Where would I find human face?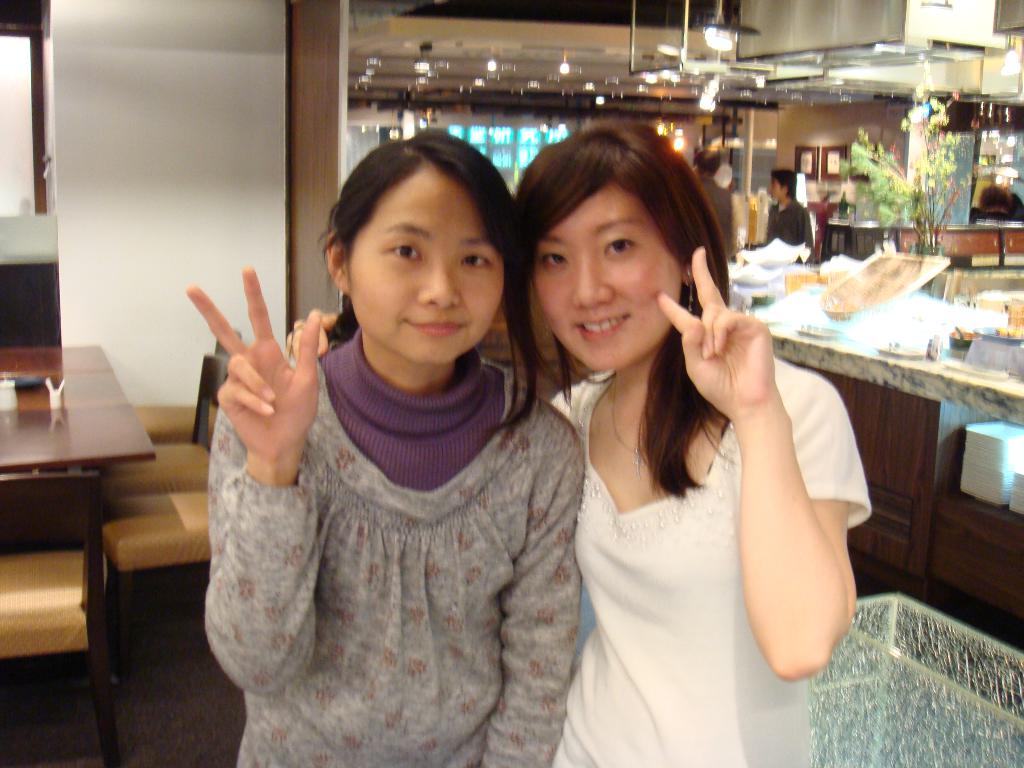
At bbox=[530, 186, 681, 371].
